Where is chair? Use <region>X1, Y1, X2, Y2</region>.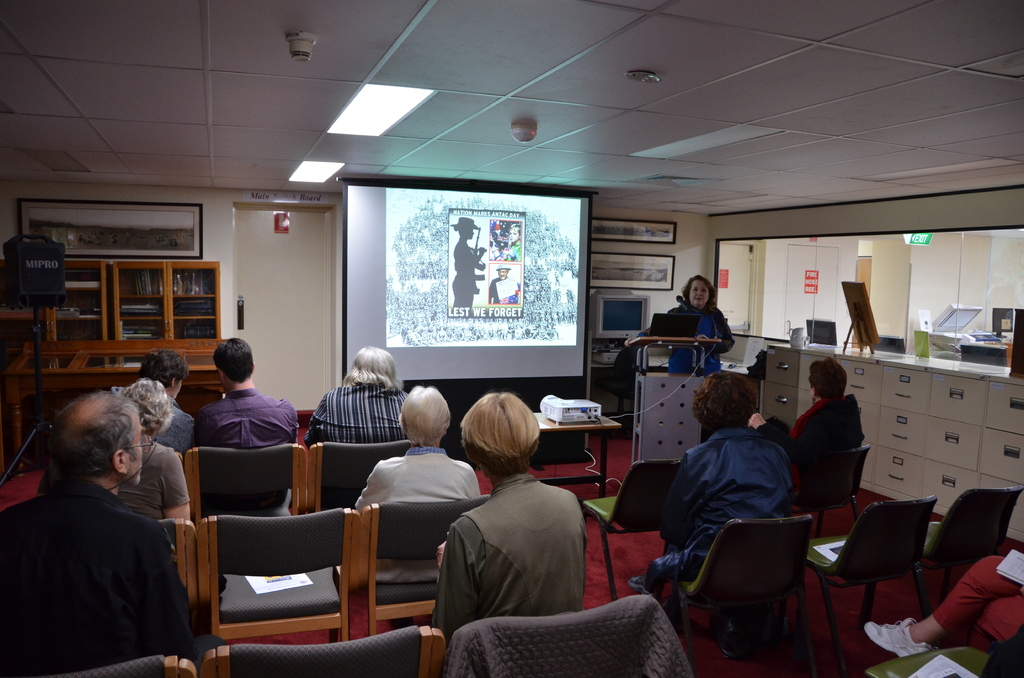
<region>364, 496, 492, 635</region>.
